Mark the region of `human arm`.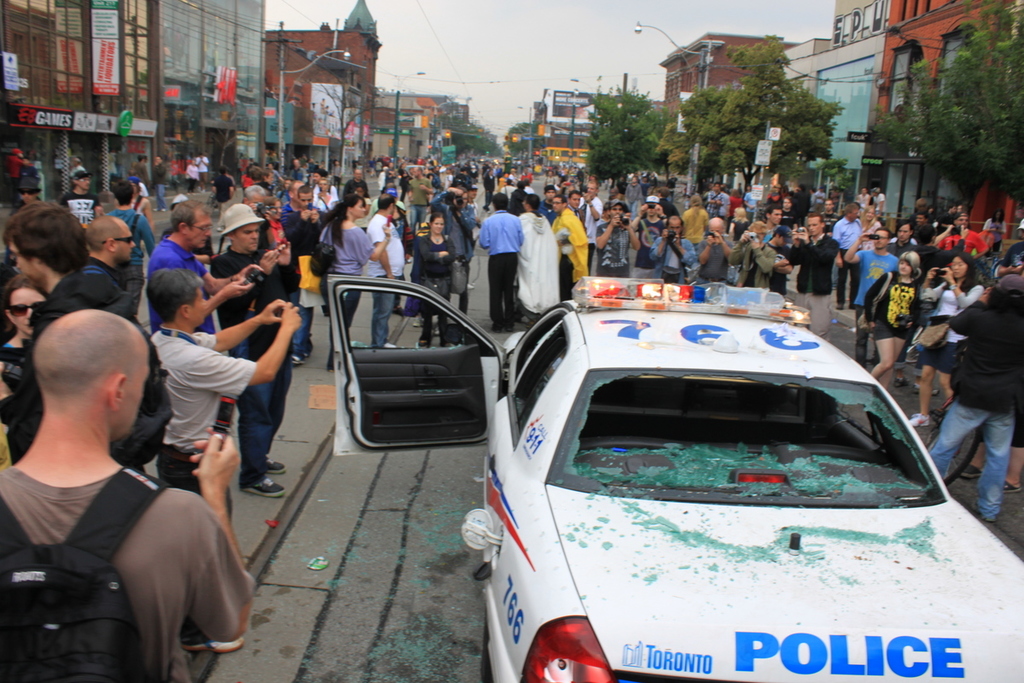
Region: bbox=(676, 232, 696, 267).
